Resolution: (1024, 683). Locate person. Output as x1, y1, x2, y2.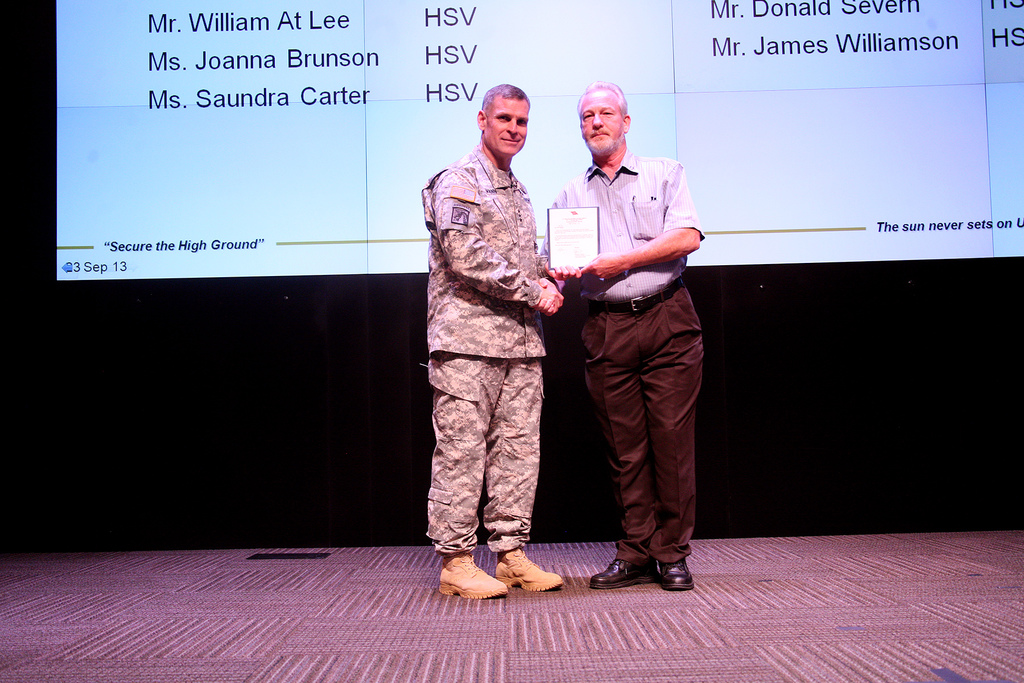
420, 78, 579, 600.
